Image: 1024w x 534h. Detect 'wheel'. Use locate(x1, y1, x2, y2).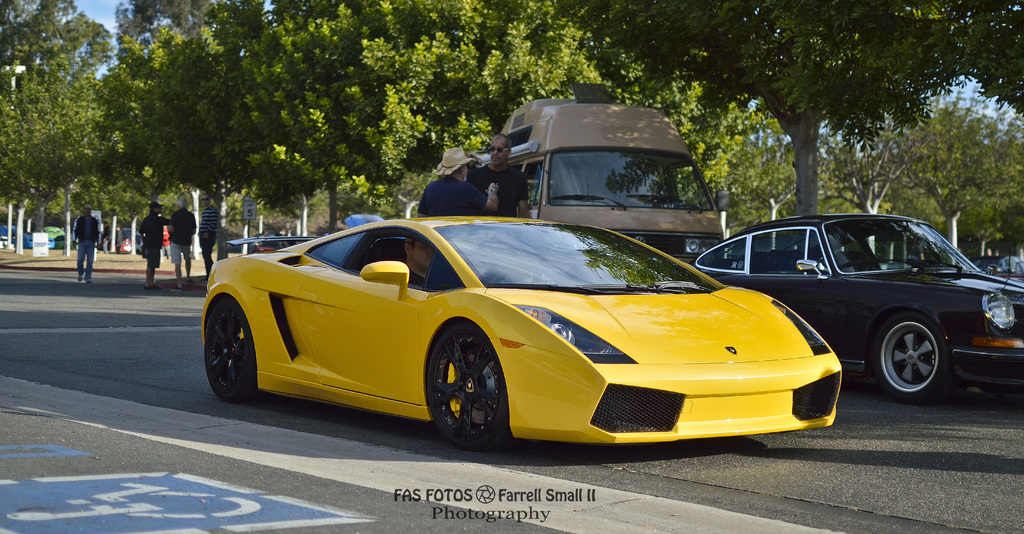
locate(205, 298, 257, 402).
